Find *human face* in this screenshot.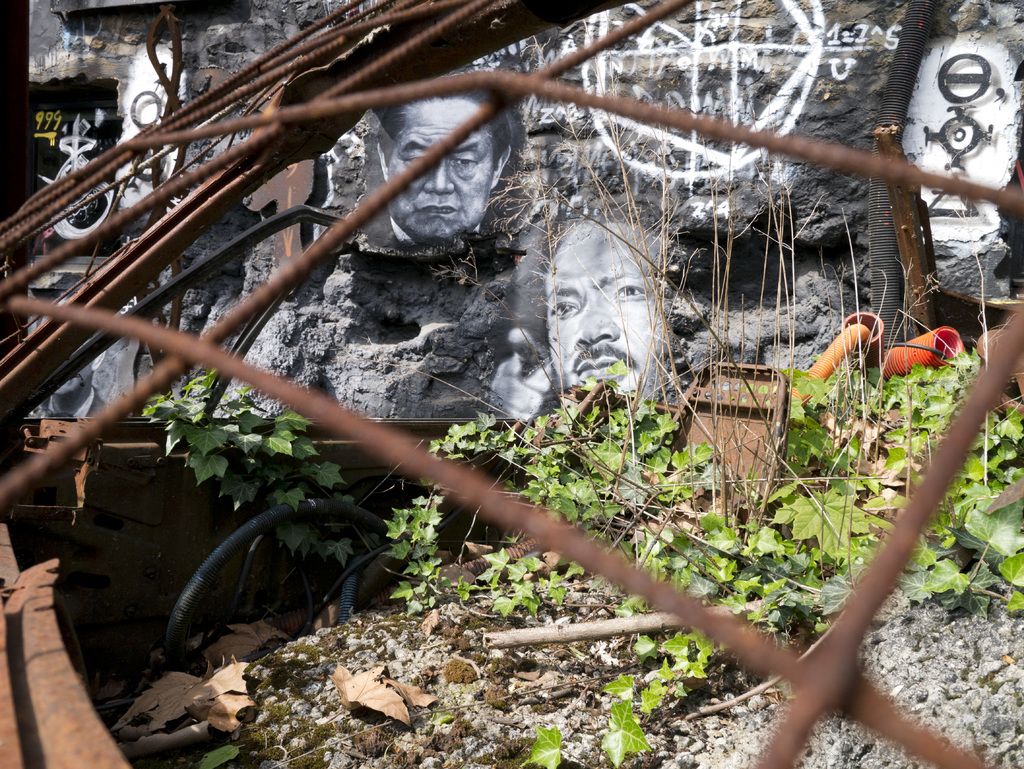
The bounding box for *human face* is <region>531, 216, 680, 412</region>.
